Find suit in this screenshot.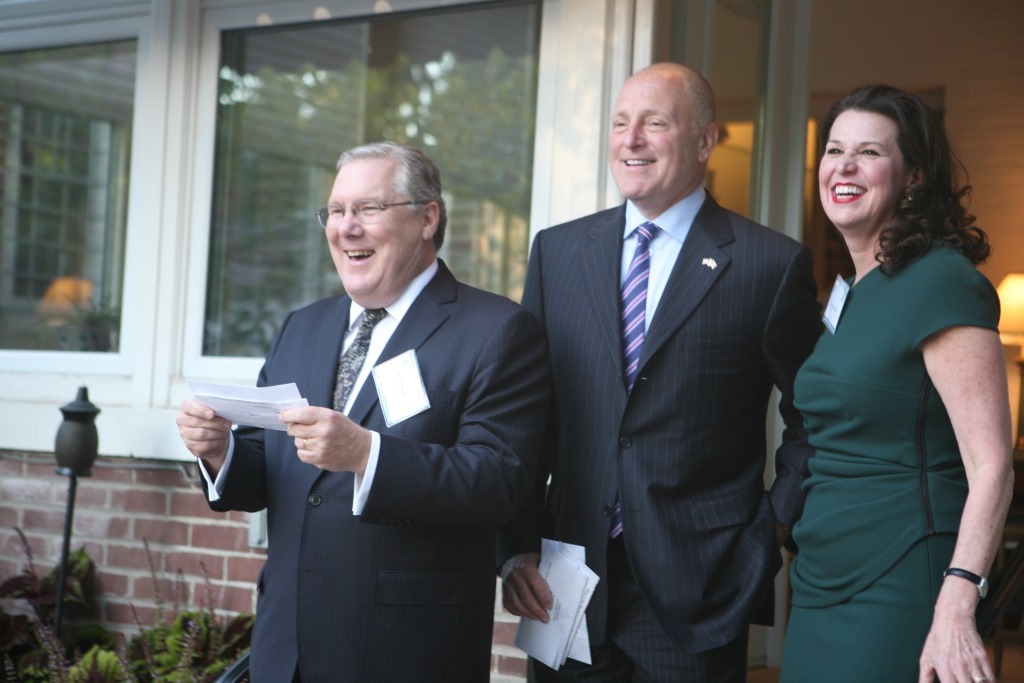
The bounding box for suit is select_region(213, 163, 546, 672).
